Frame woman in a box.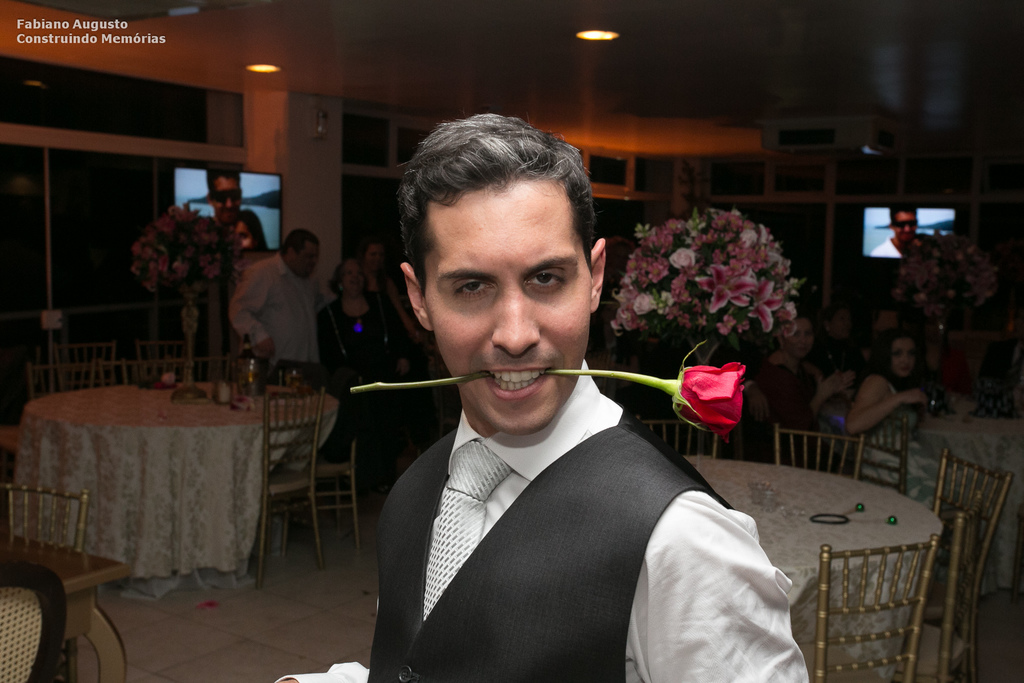
314, 257, 403, 493.
